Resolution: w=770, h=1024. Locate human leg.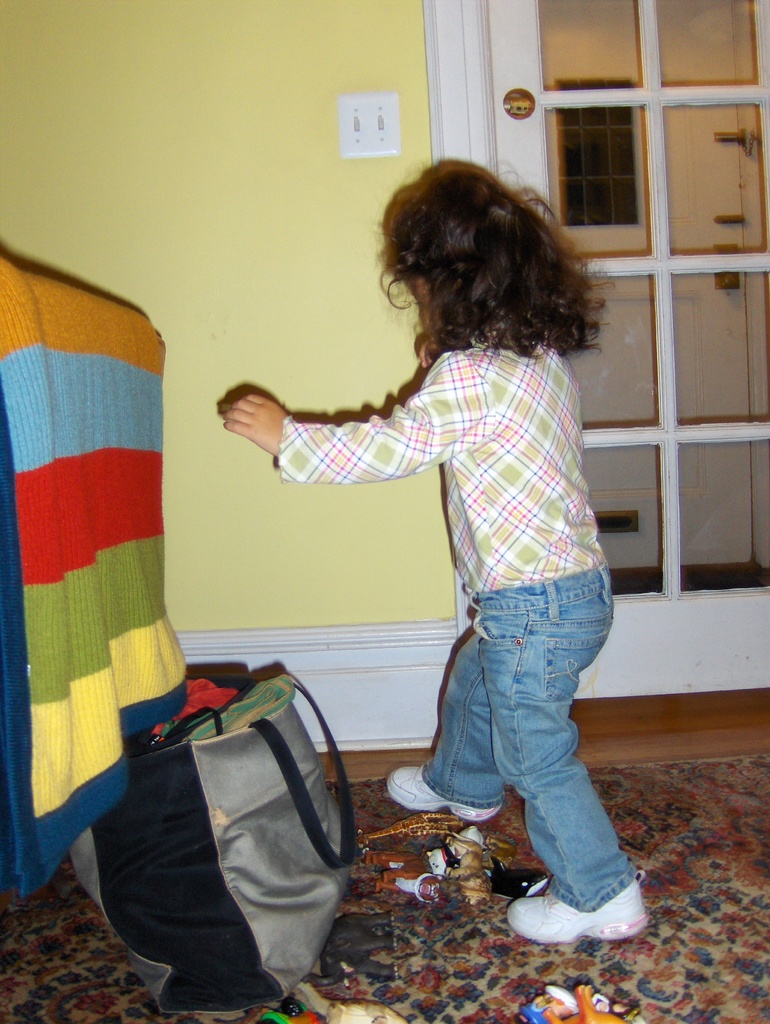
[379, 616, 510, 822].
